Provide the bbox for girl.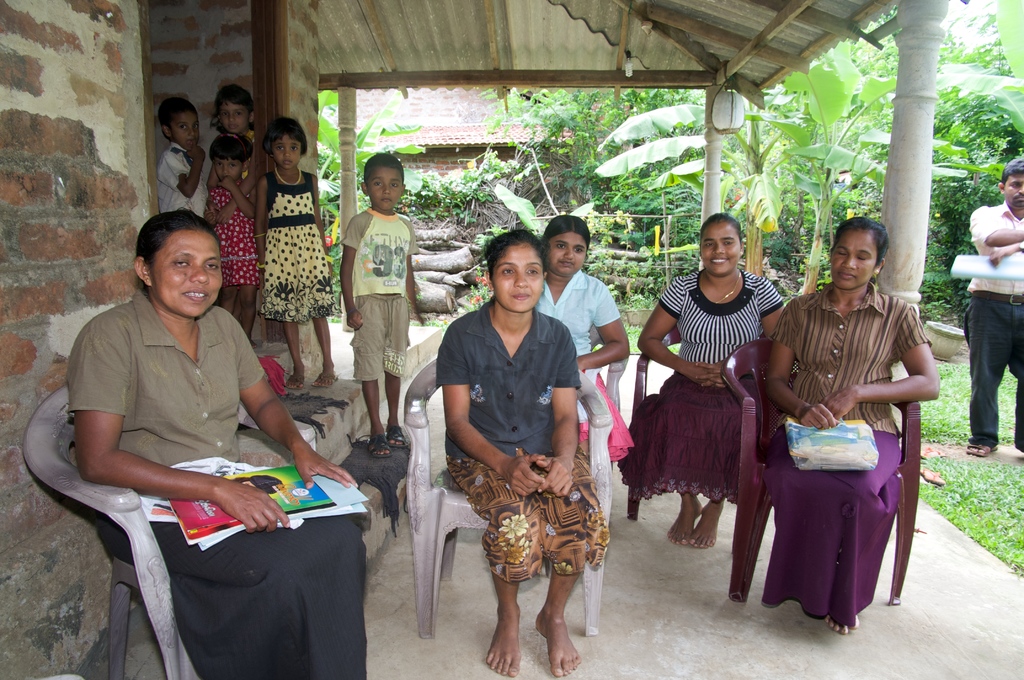
(x1=525, y1=213, x2=635, y2=455).
